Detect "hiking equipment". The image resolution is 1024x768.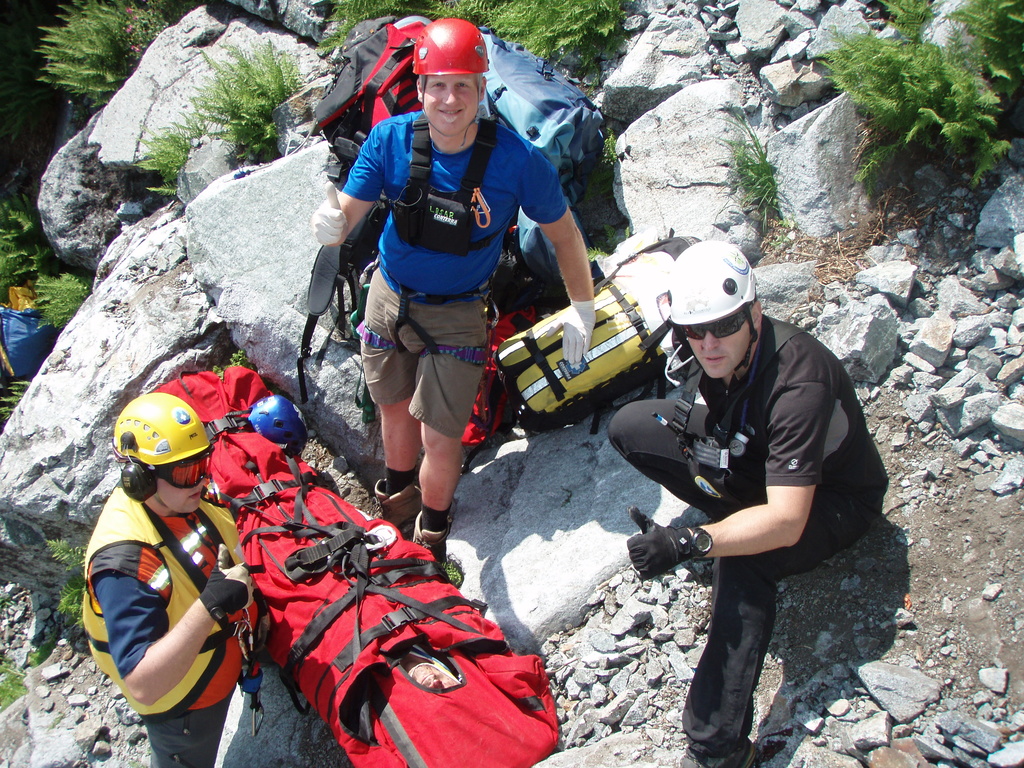
(413, 16, 491, 151).
